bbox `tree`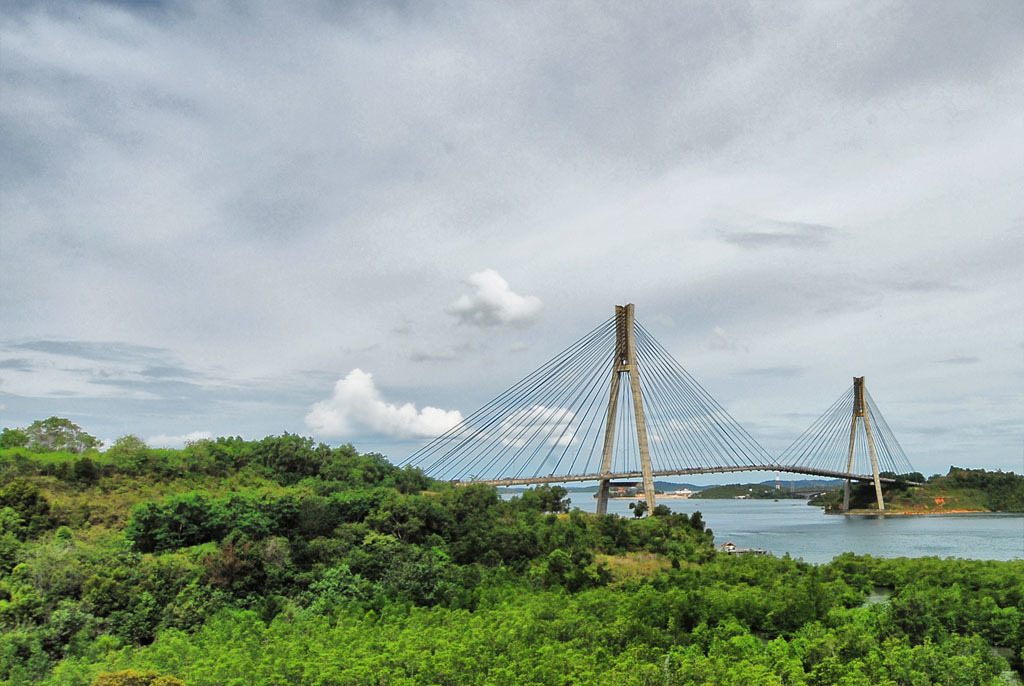
x1=23 y1=416 x2=96 y2=452
